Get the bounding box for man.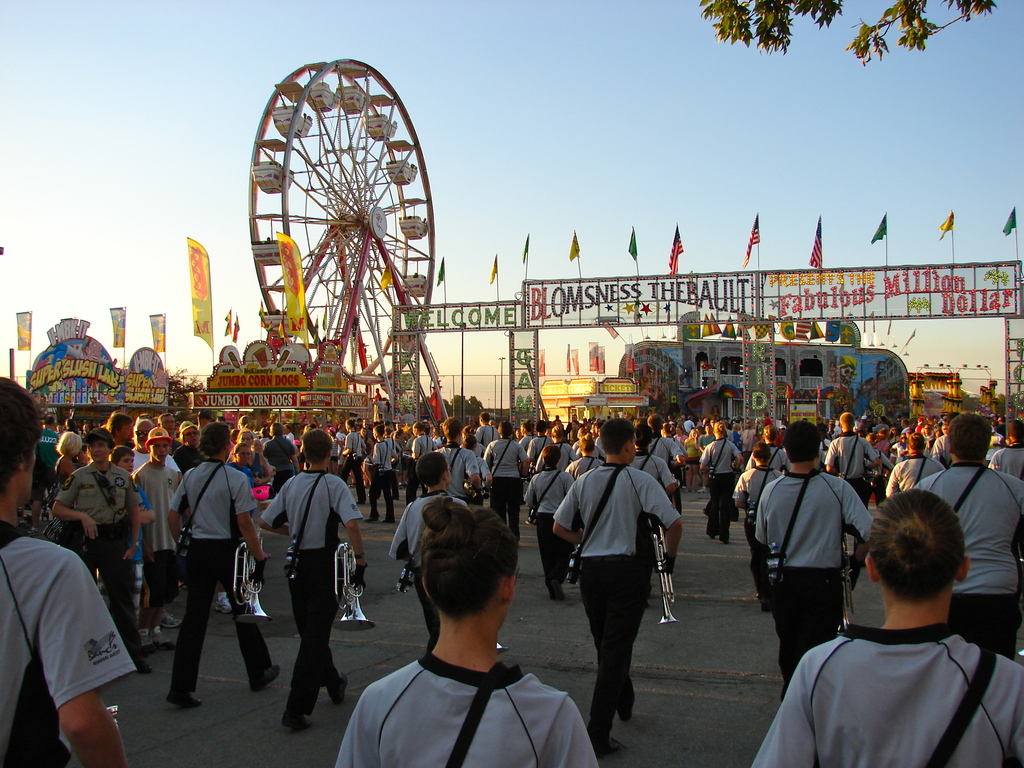
{"x1": 819, "y1": 409, "x2": 883, "y2": 509}.
